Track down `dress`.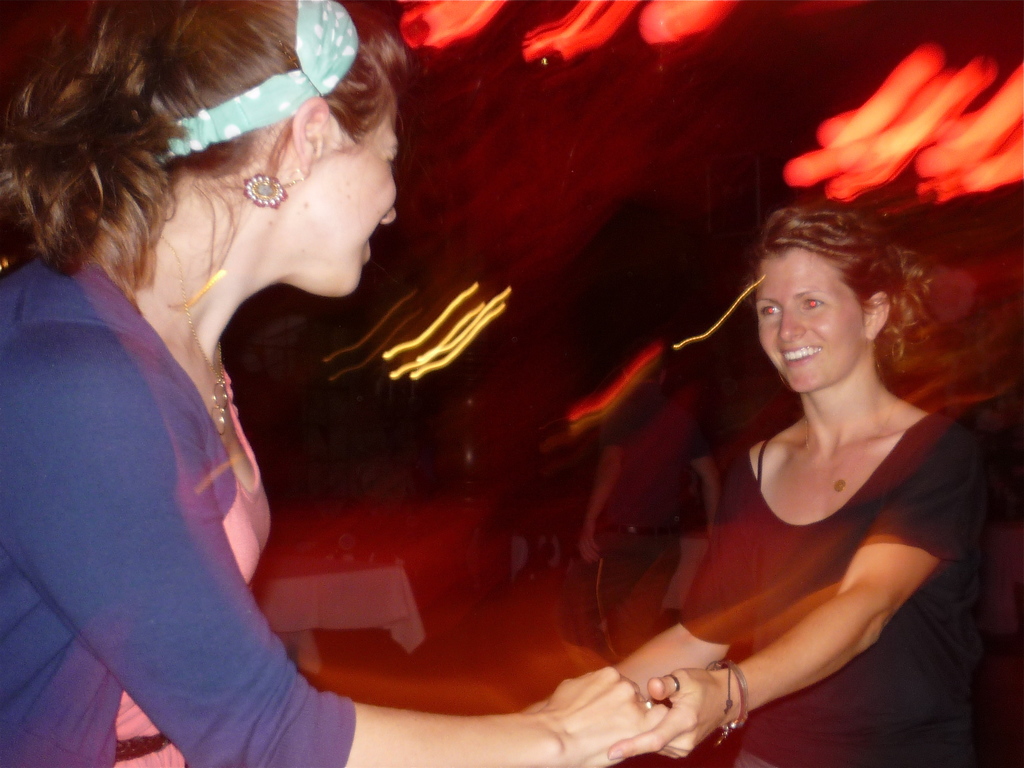
Tracked to Rect(674, 406, 994, 767).
